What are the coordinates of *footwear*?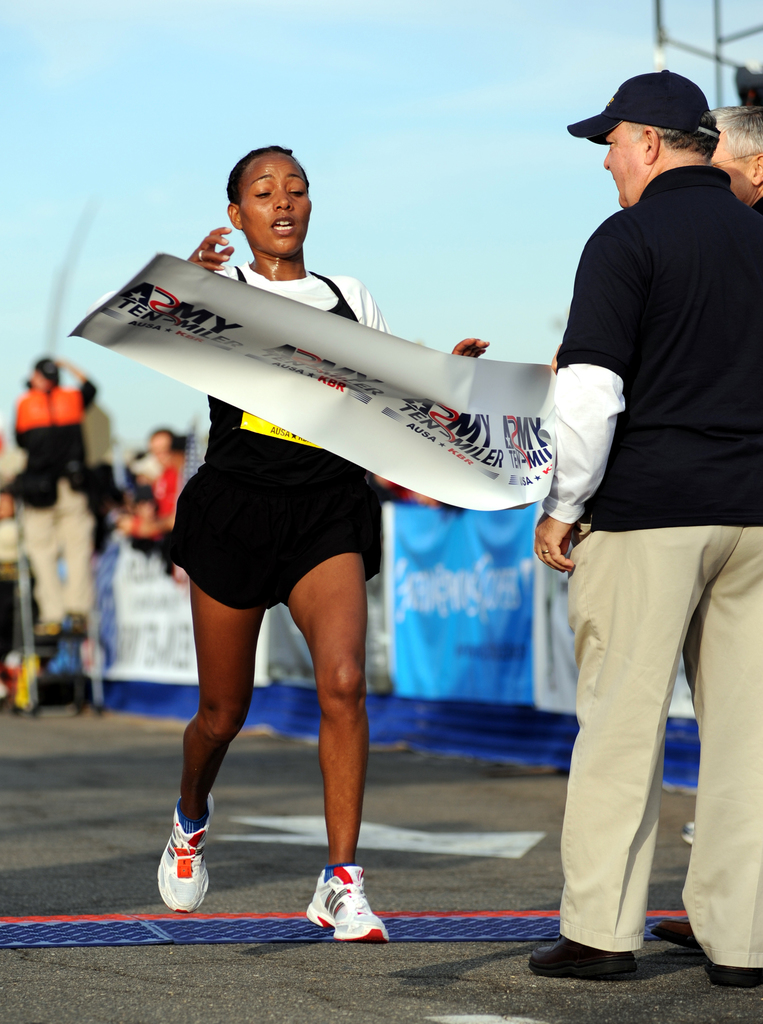
{"left": 522, "top": 937, "right": 648, "bottom": 975}.
